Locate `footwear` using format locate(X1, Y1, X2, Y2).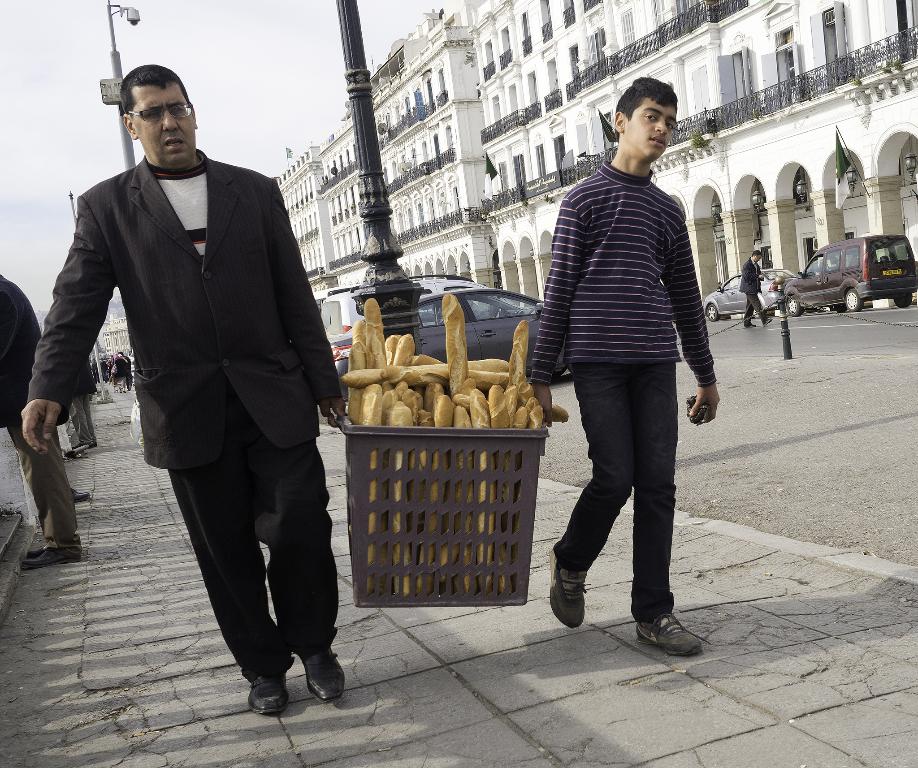
locate(248, 668, 286, 714).
